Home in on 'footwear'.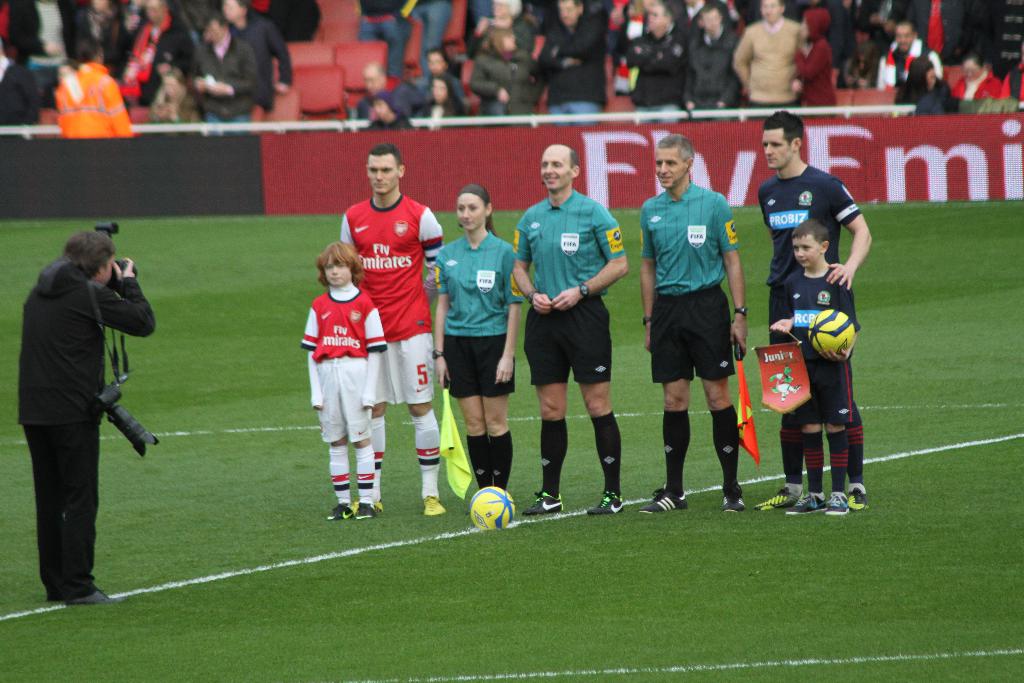
Homed in at bbox=(421, 498, 446, 517).
